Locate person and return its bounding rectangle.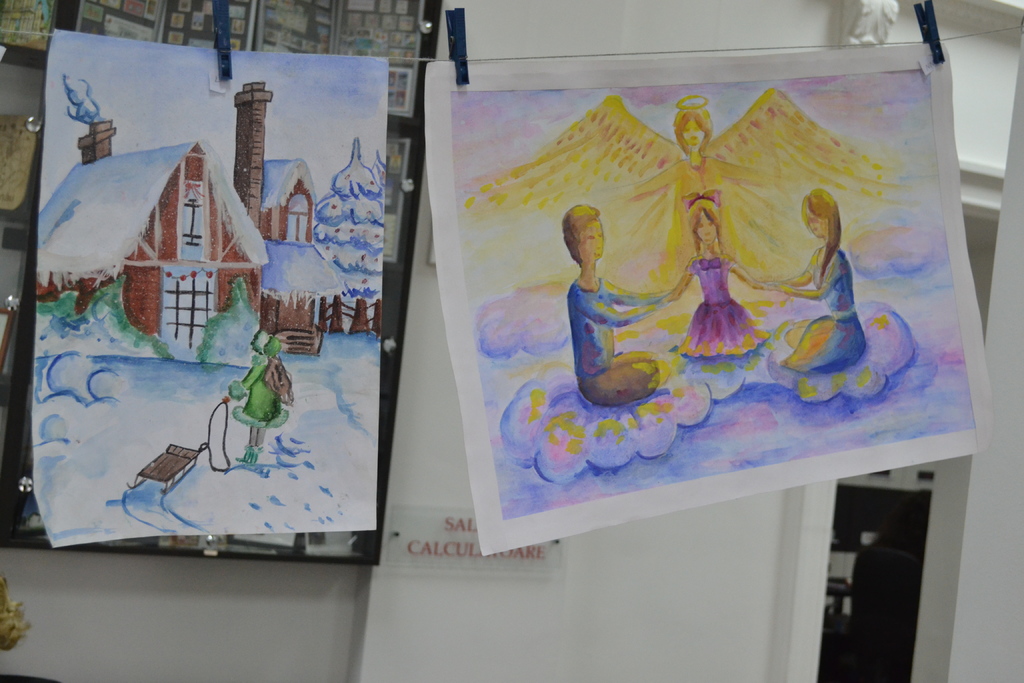
bbox=[680, 190, 770, 364].
